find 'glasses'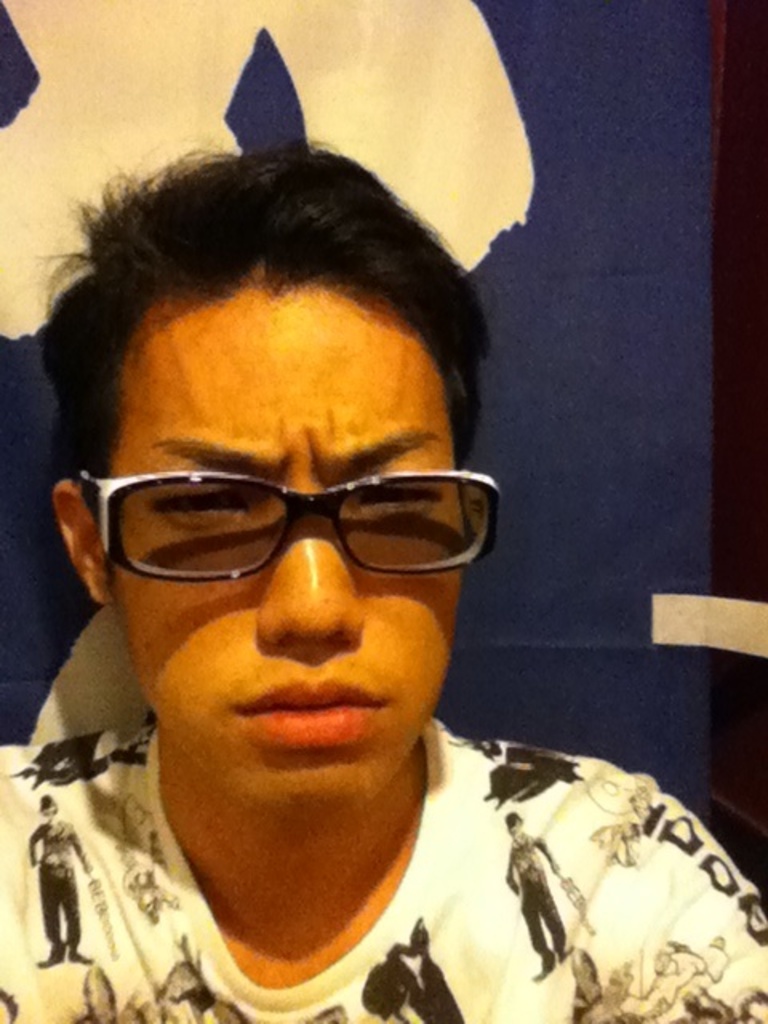
box(70, 432, 491, 595)
